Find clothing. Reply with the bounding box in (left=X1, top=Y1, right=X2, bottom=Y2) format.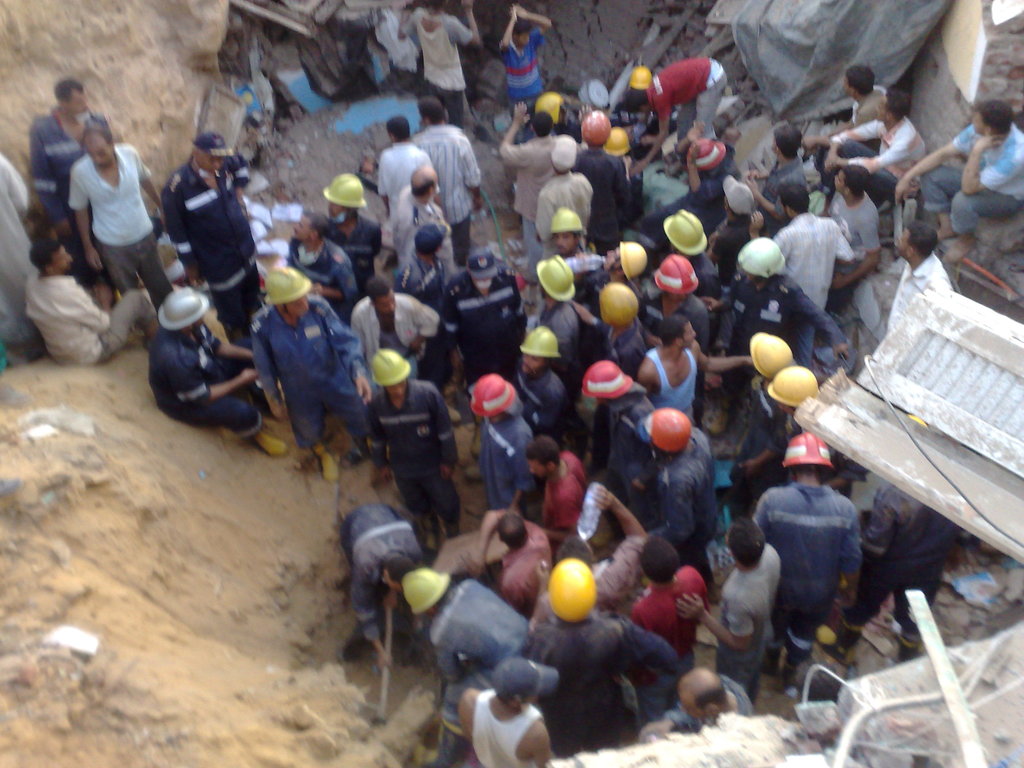
(left=346, top=498, right=428, bottom=632).
